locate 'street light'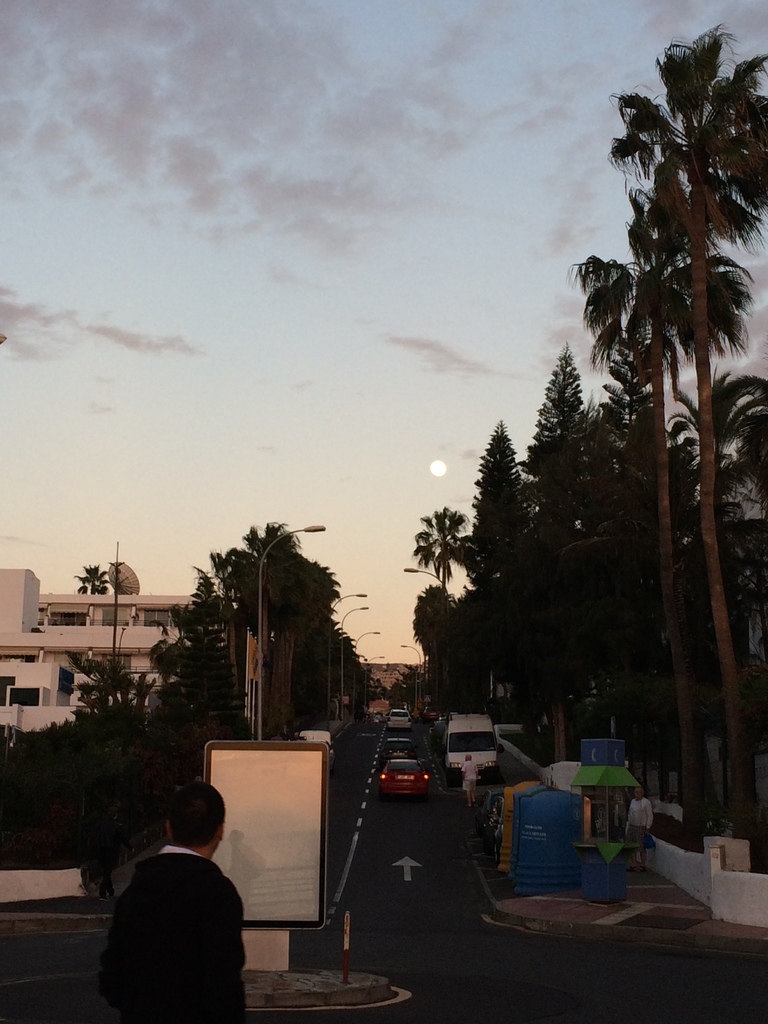
left=396, top=641, right=423, bottom=671
